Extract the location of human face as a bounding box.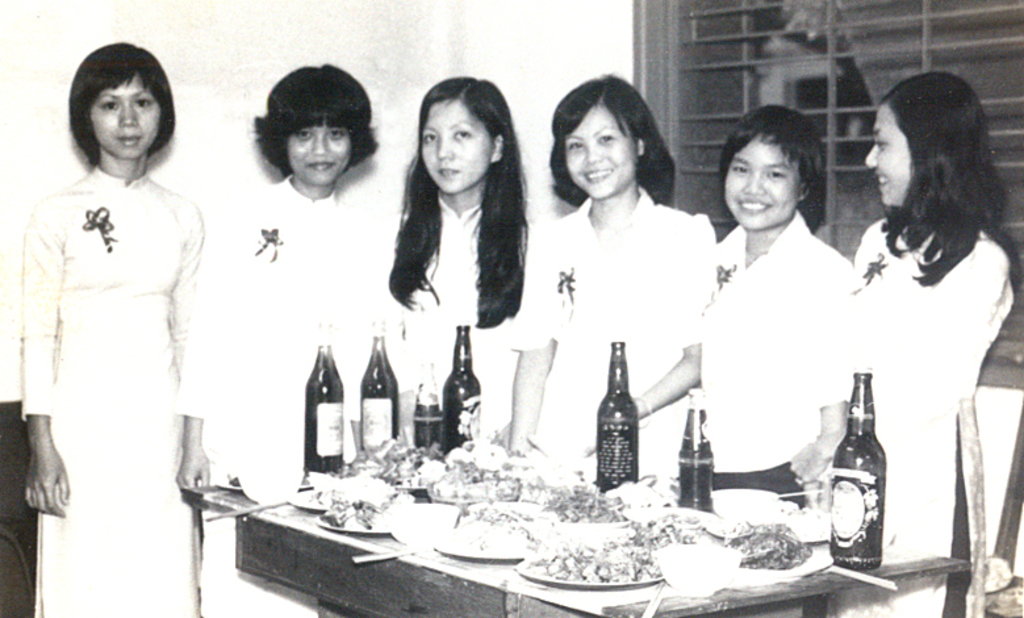
<box>417,104,496,196</box>.
